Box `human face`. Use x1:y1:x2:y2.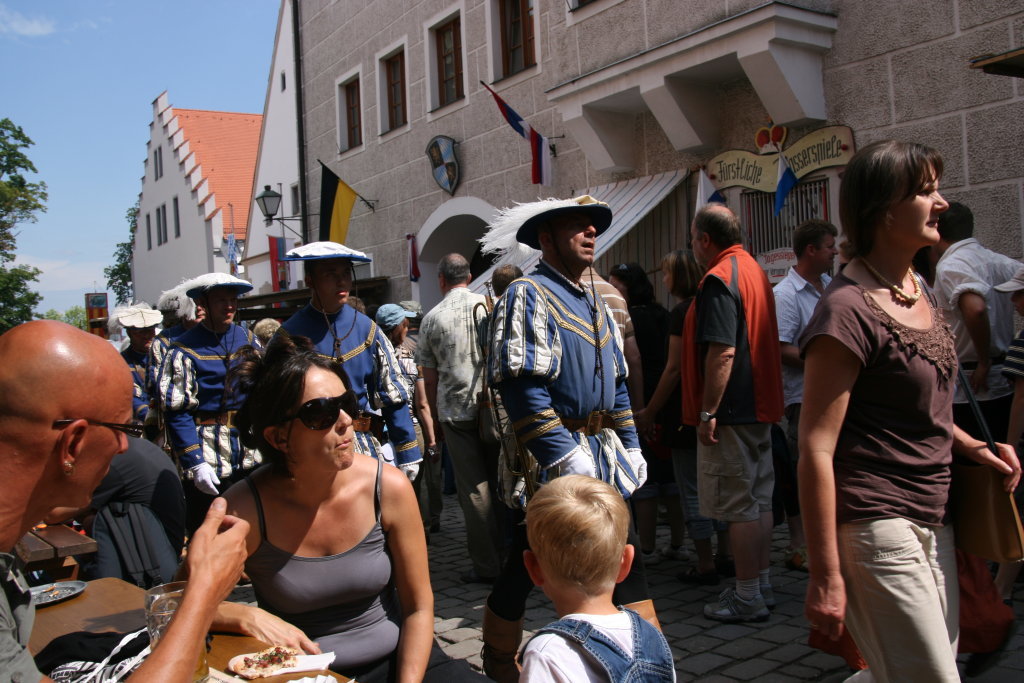
301:377:352:465.
